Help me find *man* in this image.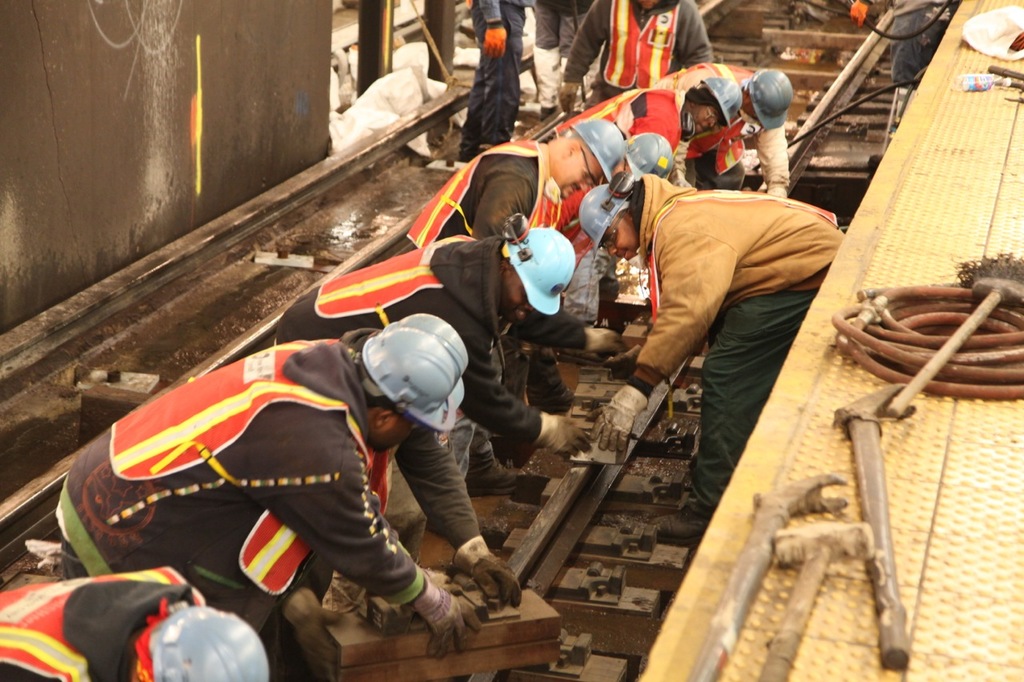
Found it: left=634, top=67, right=793, bottom=205.
